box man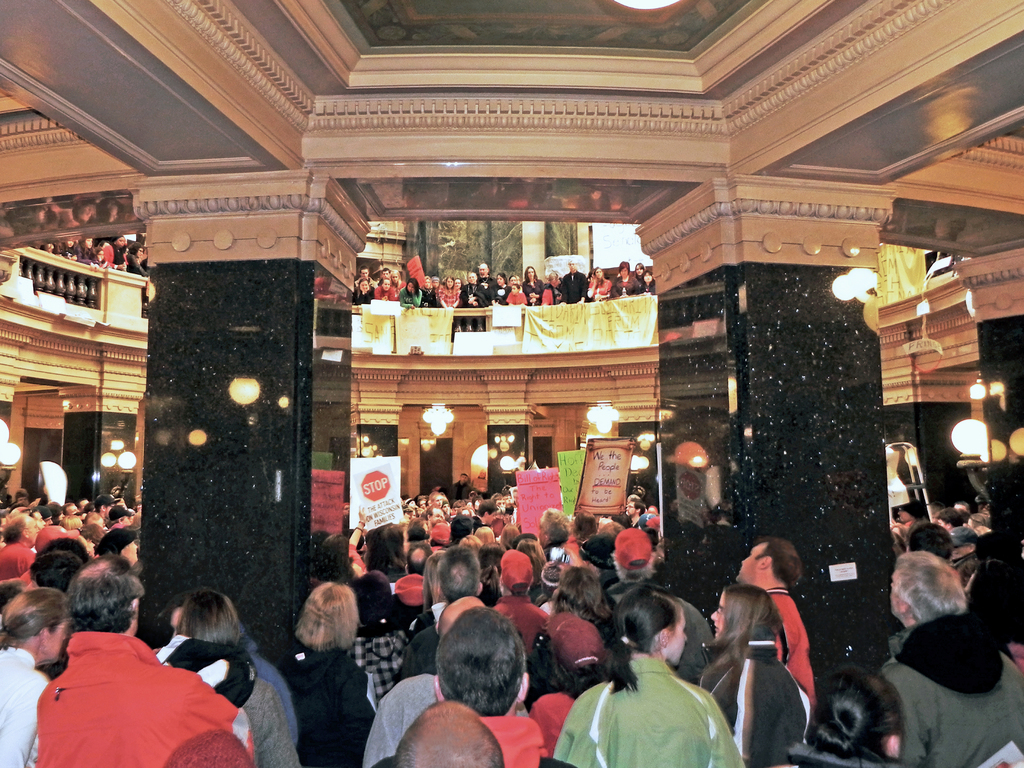
19/580/236/766
